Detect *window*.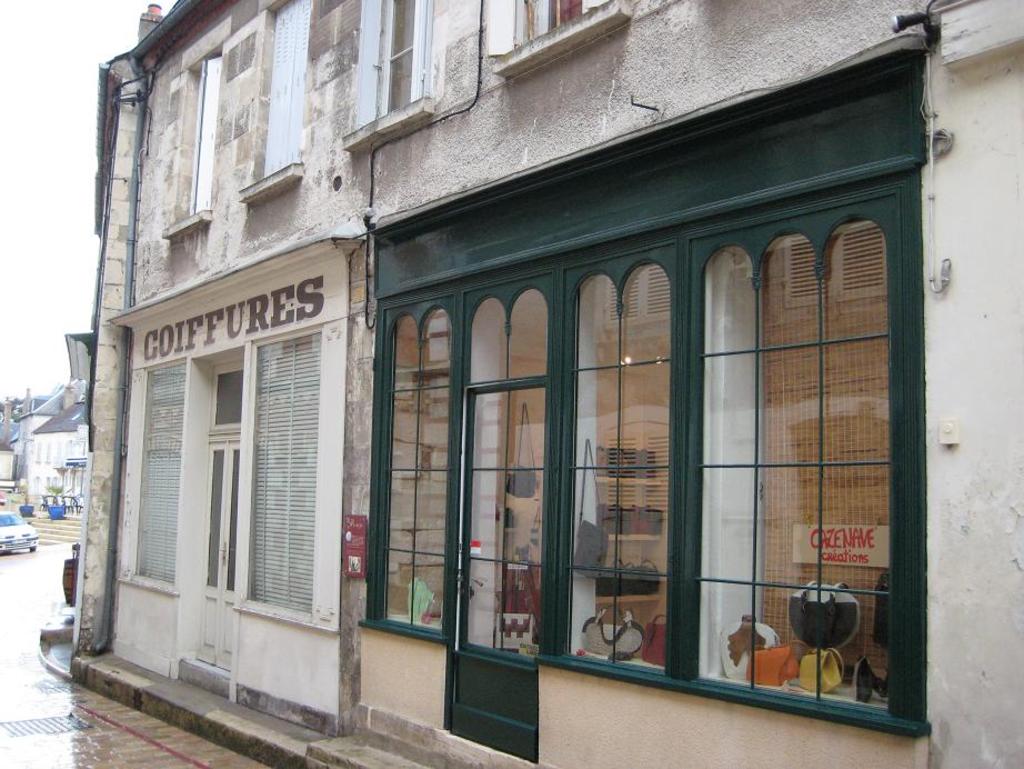
Detected at l=161, t=7, r=239, b=237.
